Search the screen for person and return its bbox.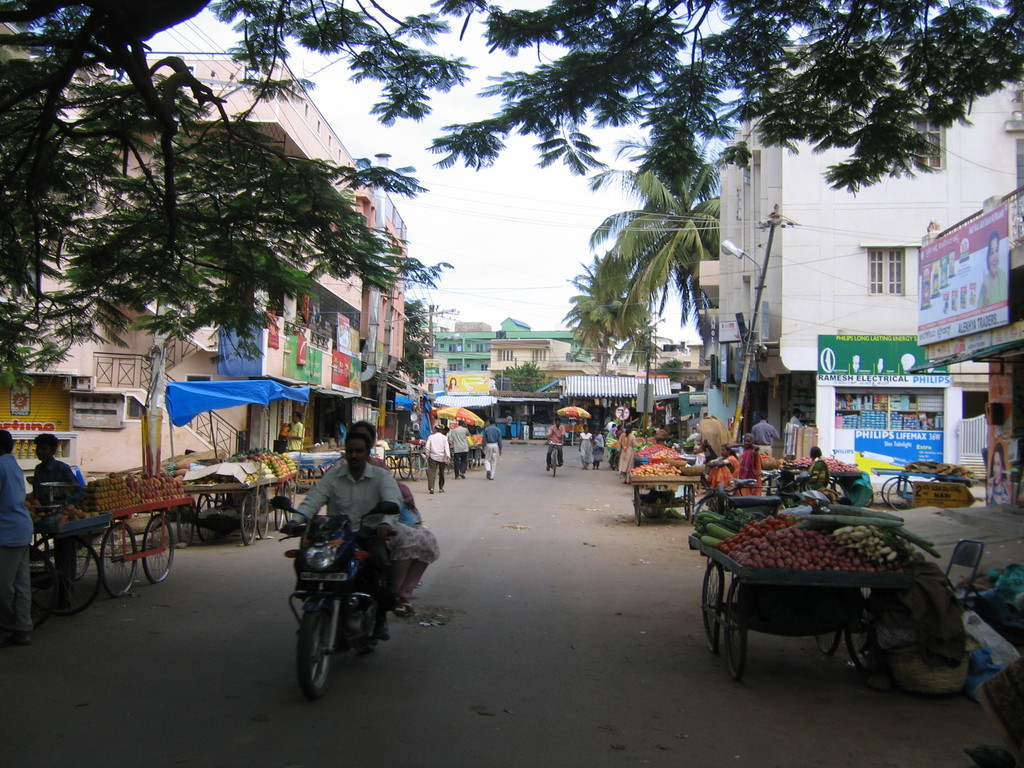
Found: left=33, top=434, right=86, bottom=608.
